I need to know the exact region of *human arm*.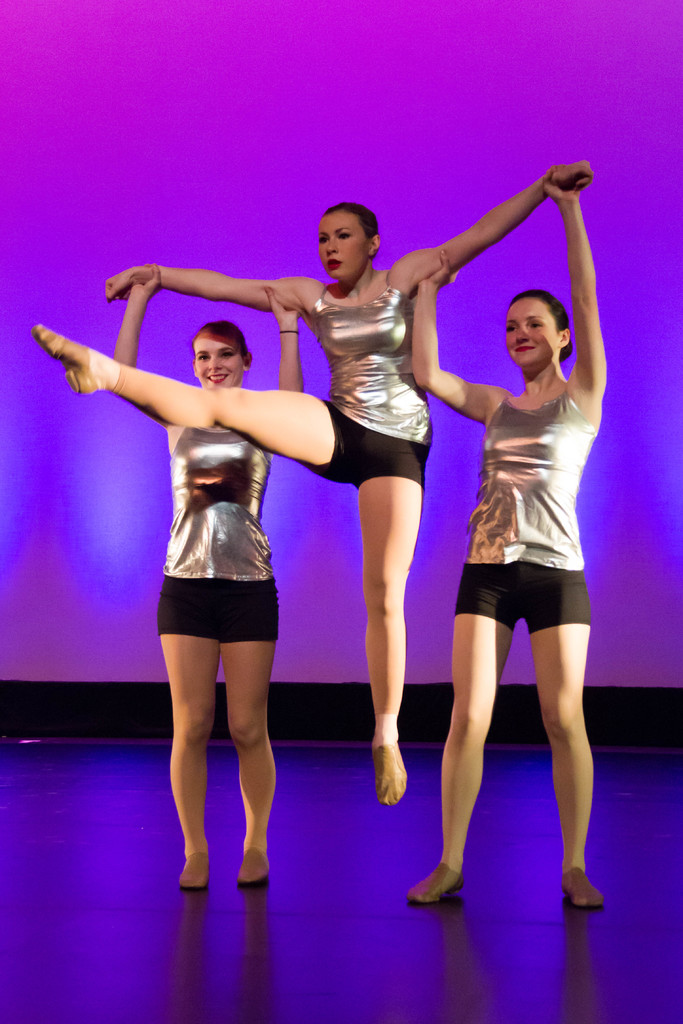
Region: [373, 170, 609, 314].
